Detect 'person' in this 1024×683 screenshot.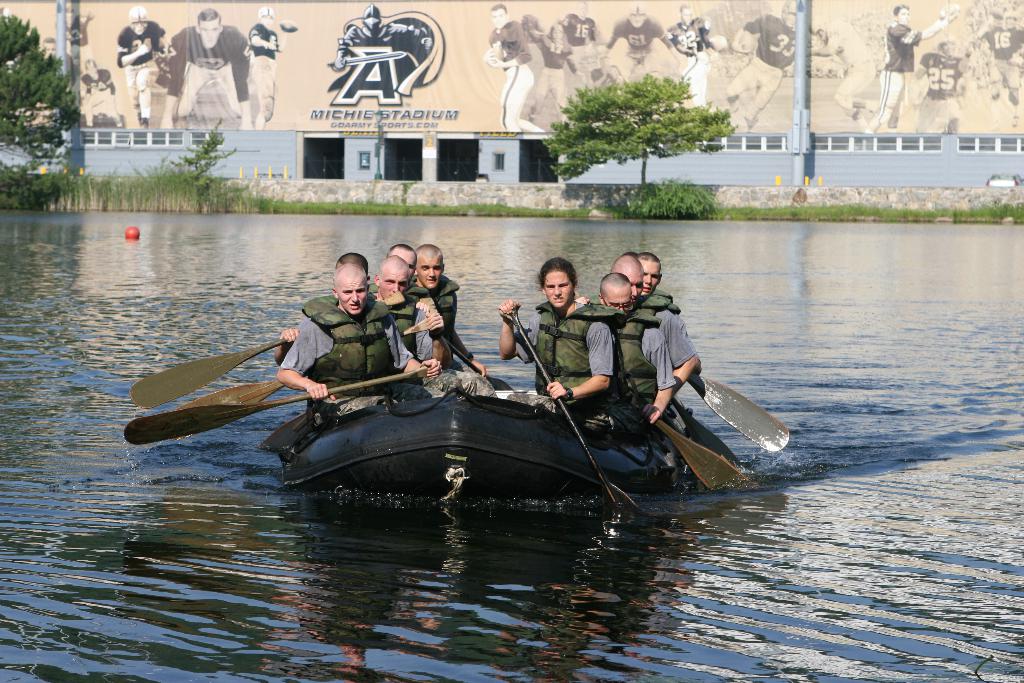
Detection: crop(273, 255, 467, 403).
